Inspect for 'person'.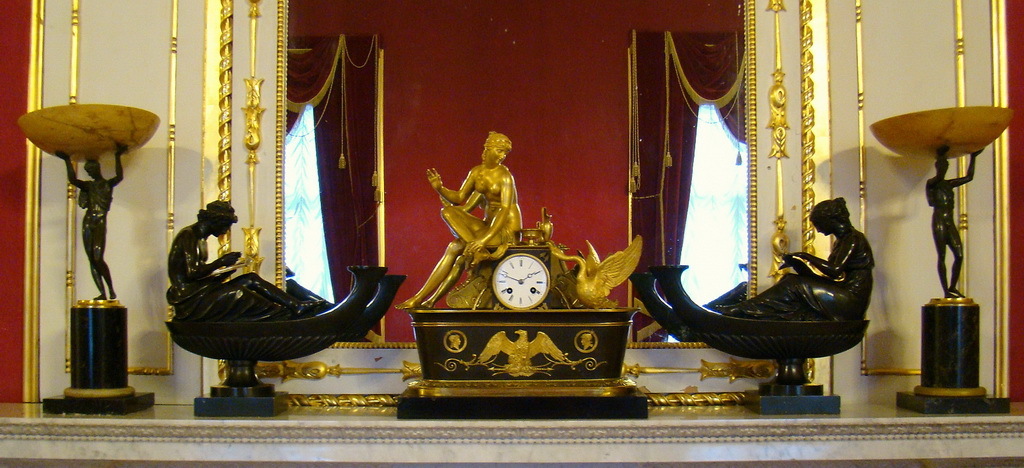
Inspection: bbox=(930, 148, 985, 295).
